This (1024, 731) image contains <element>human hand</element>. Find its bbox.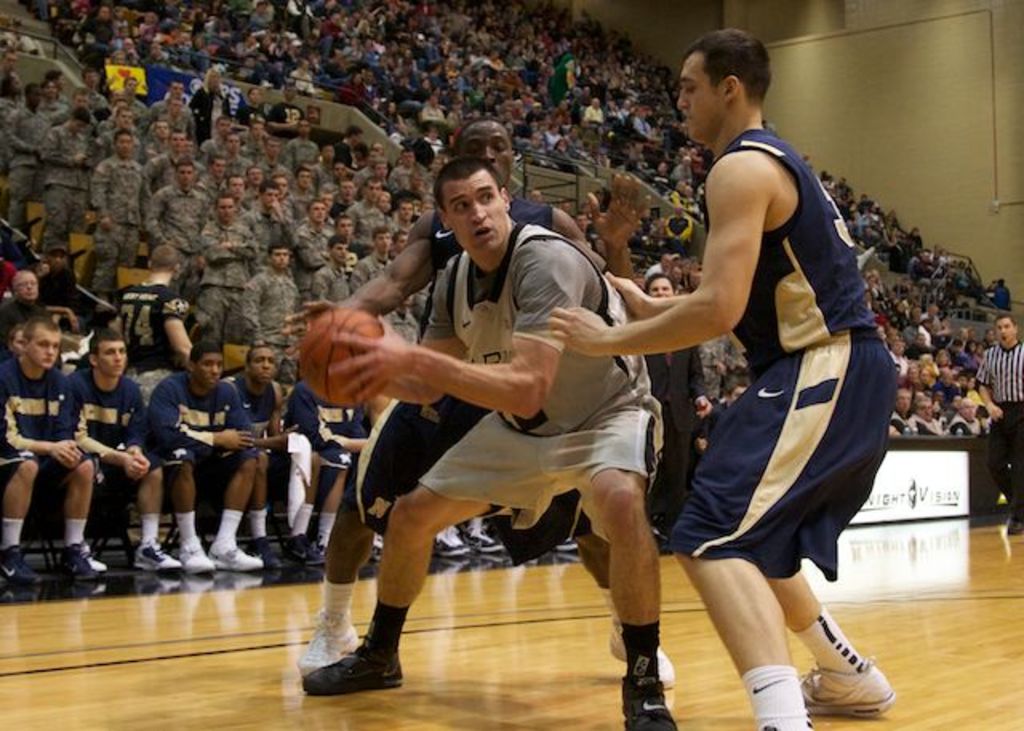
BBox(99, 213, 118, 226).
